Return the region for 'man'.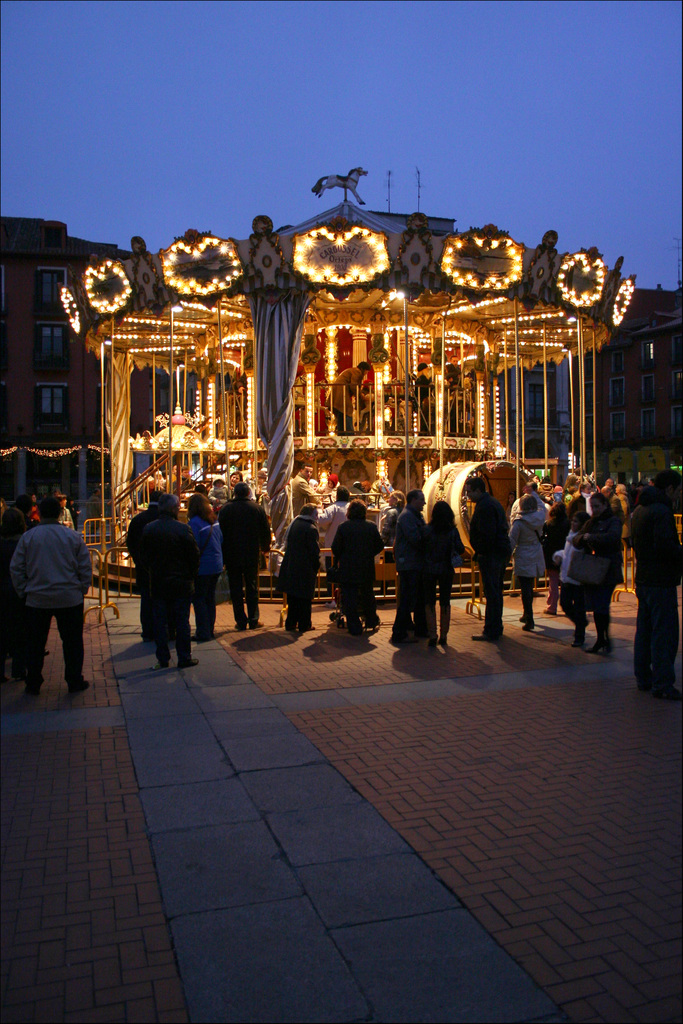
bbox=[249, 470, 264, 491].
